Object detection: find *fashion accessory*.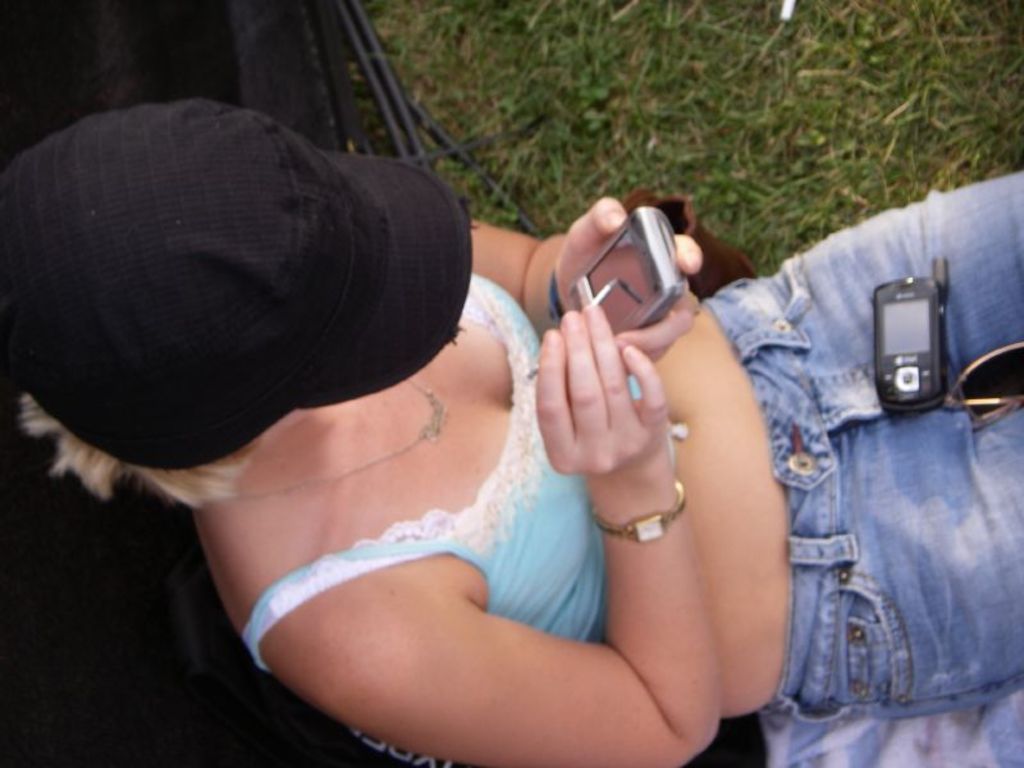
<box>585,474,691,548</box>.
